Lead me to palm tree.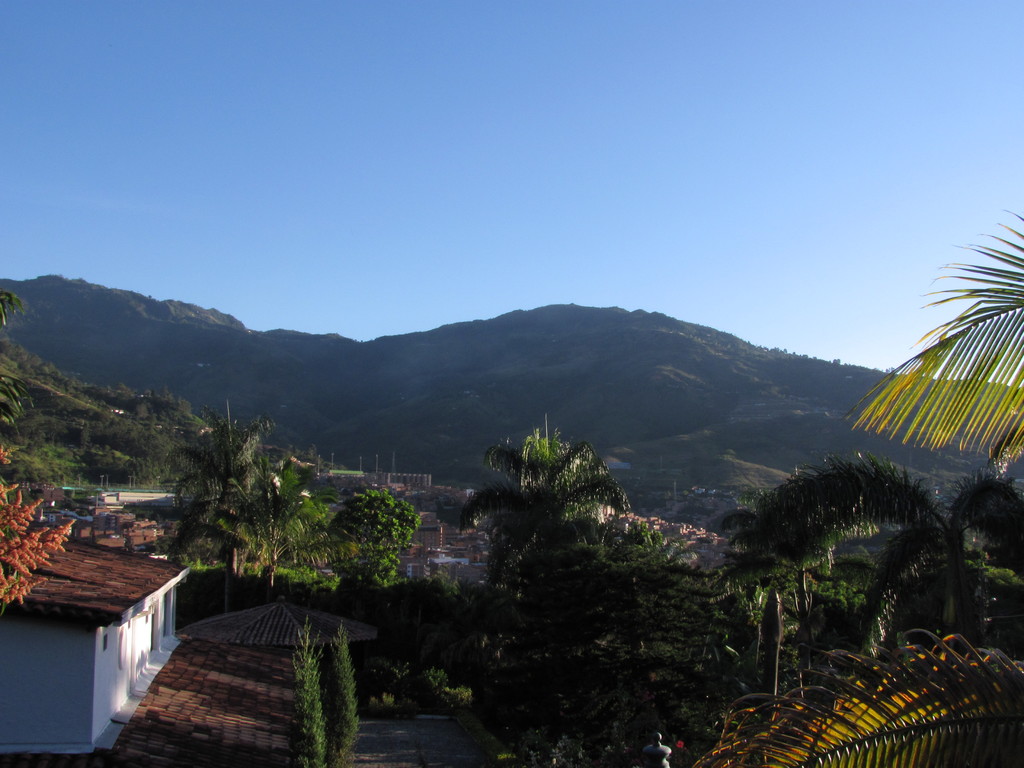
Lead to (left=535, top=509, right=674, bottom=623).
